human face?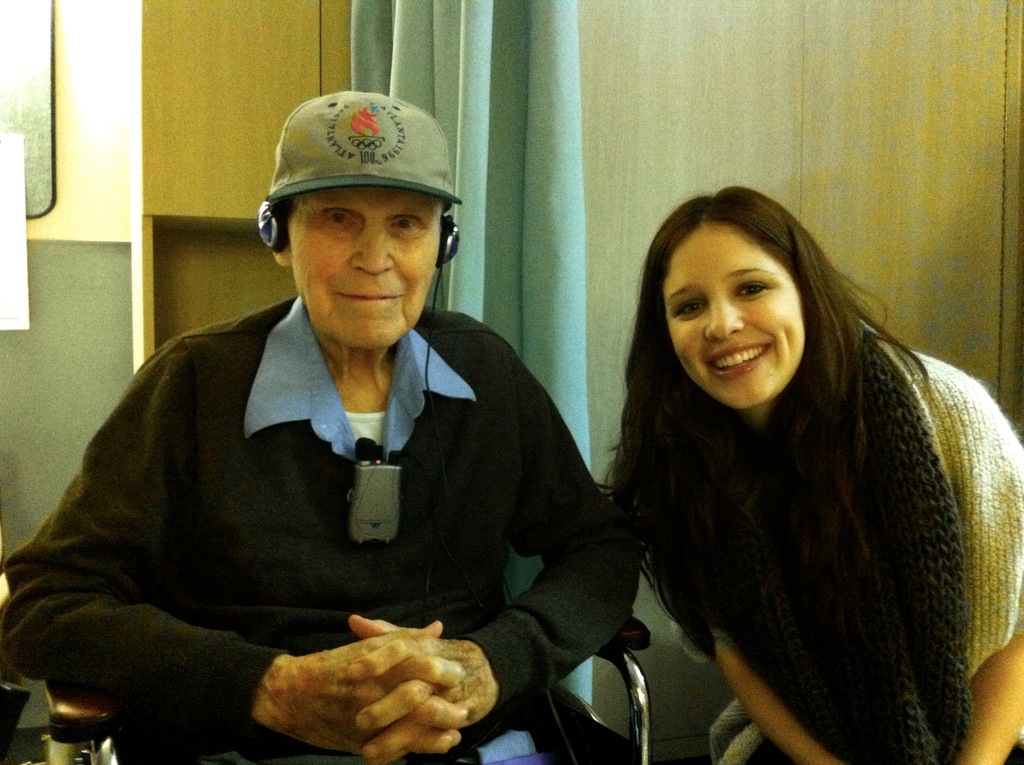
287 182 442 345
